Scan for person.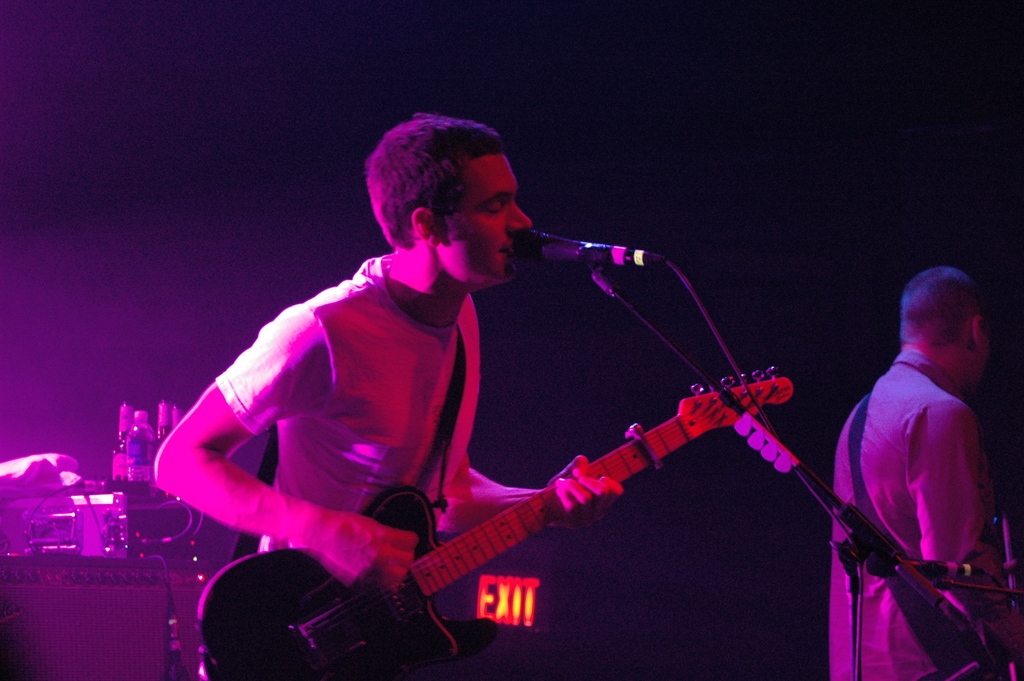
Scan result: <bbox>830, 264, 1023, 680</bbox>.
